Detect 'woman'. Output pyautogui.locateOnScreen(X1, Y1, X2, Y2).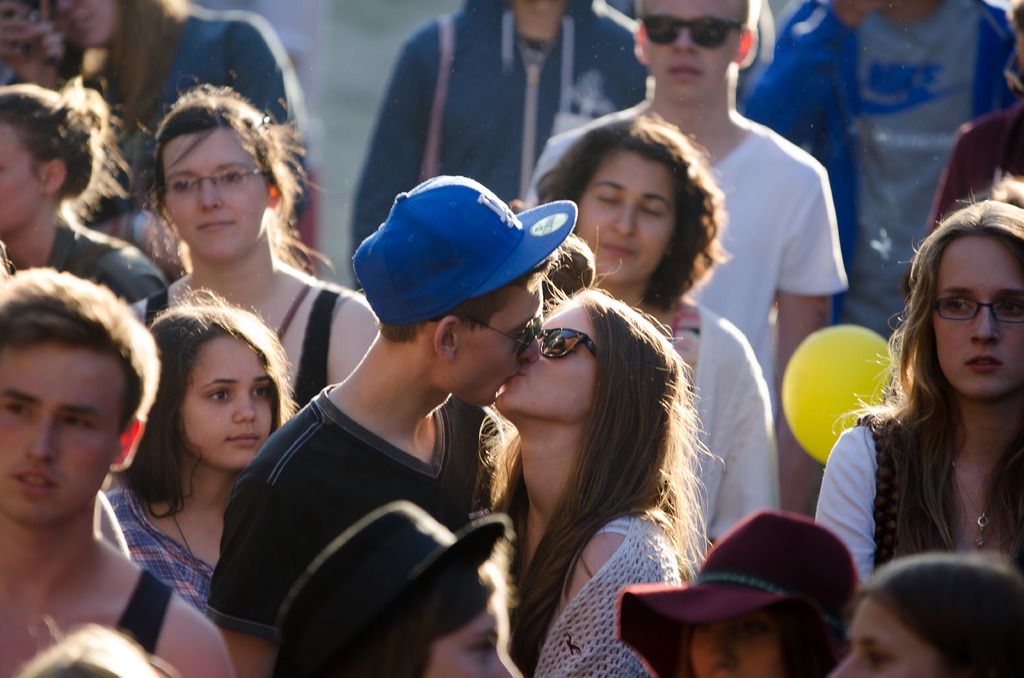
pyautogui.locateOnScreen(806, 545, 1023, 677).
